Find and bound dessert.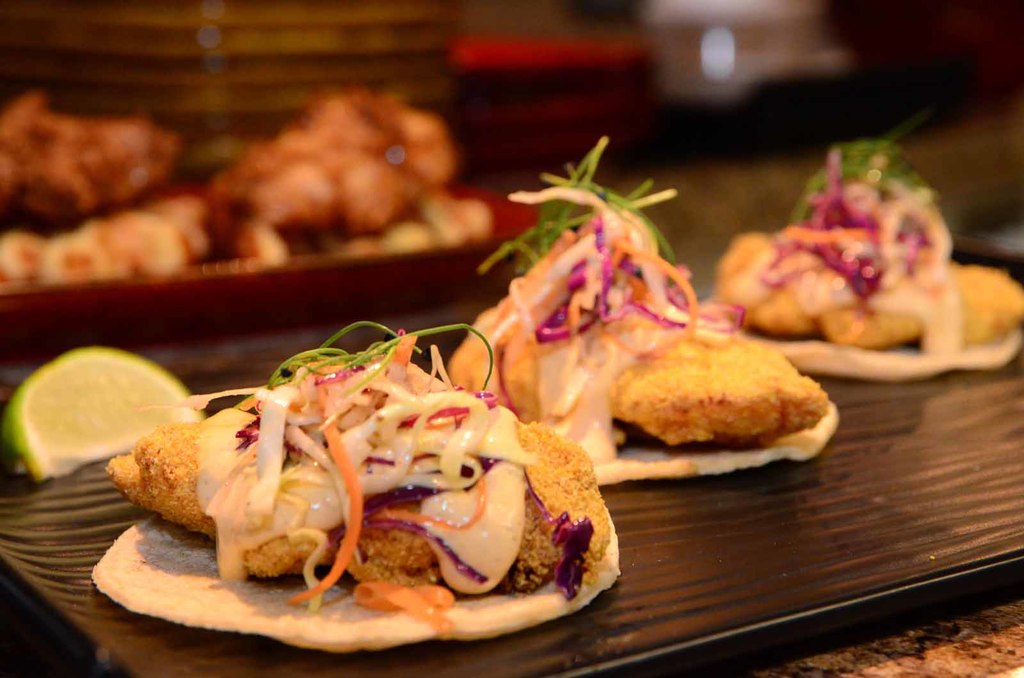
Bound: x1=711 y1=154 x2=1023 y2=370.
